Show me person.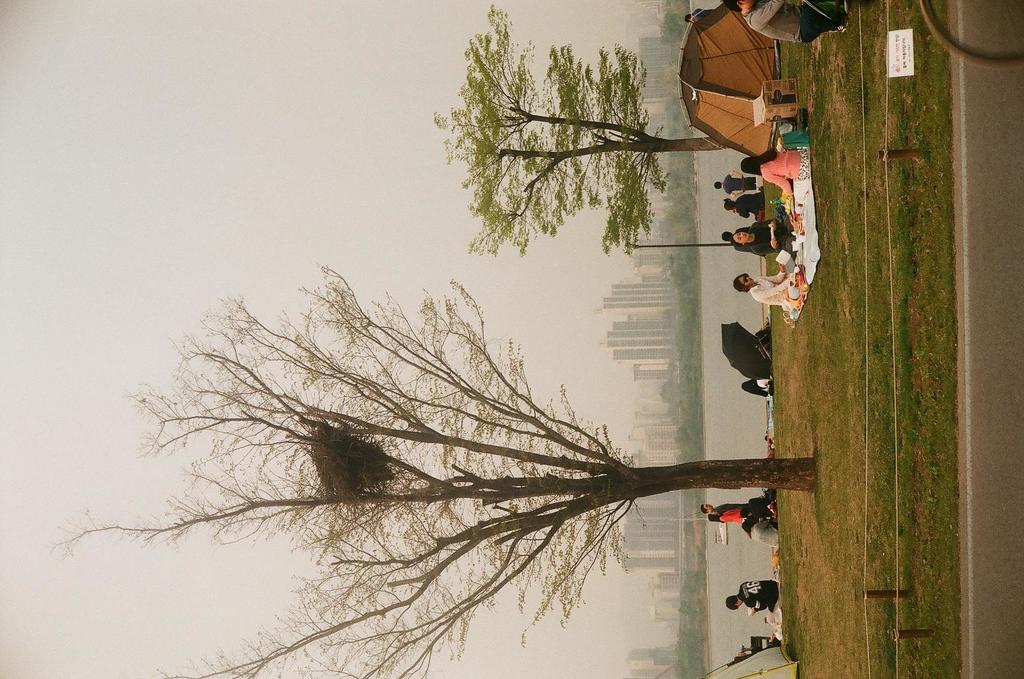
person is here: [x1=721, y1=190, x2=771, y2=220].
